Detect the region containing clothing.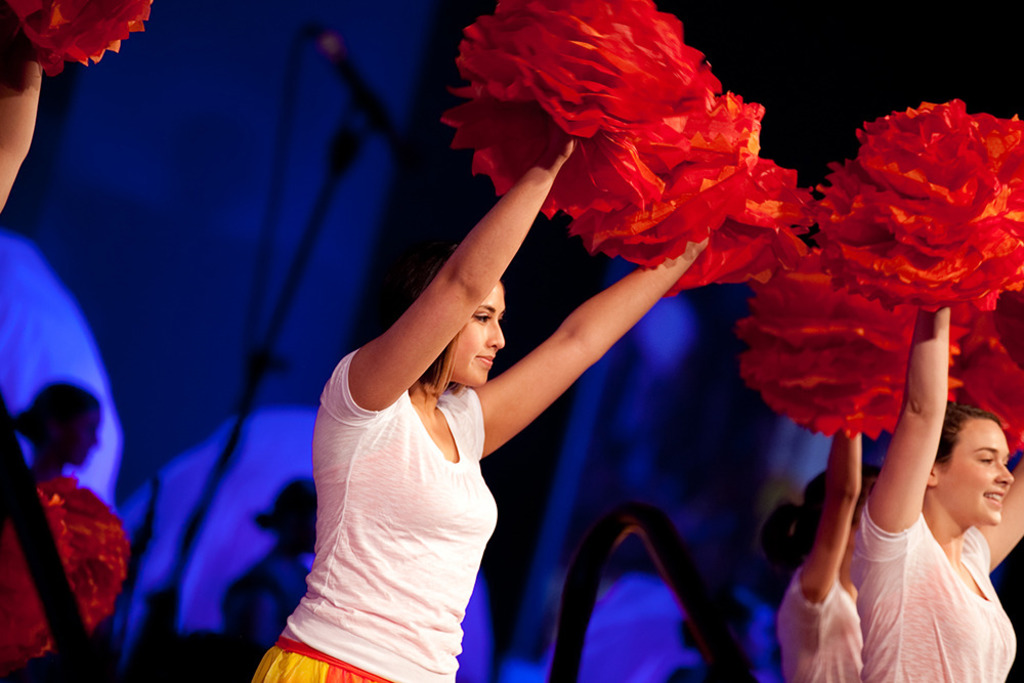
bbox(776, 566, 863, 682).
